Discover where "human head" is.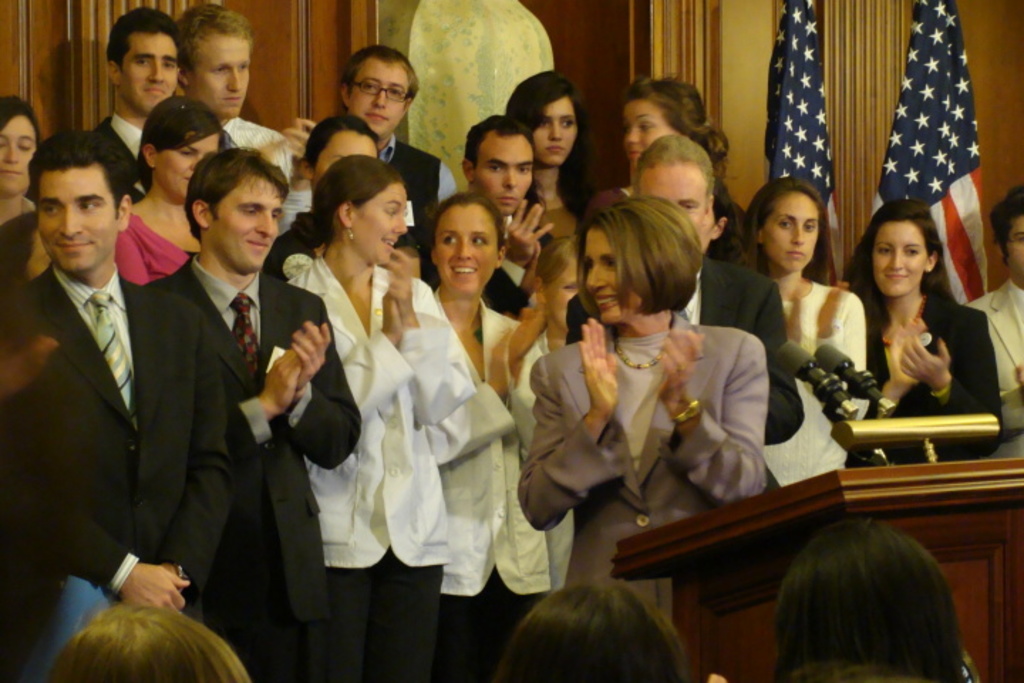
Discovered at (532, 231, 580, 342).
